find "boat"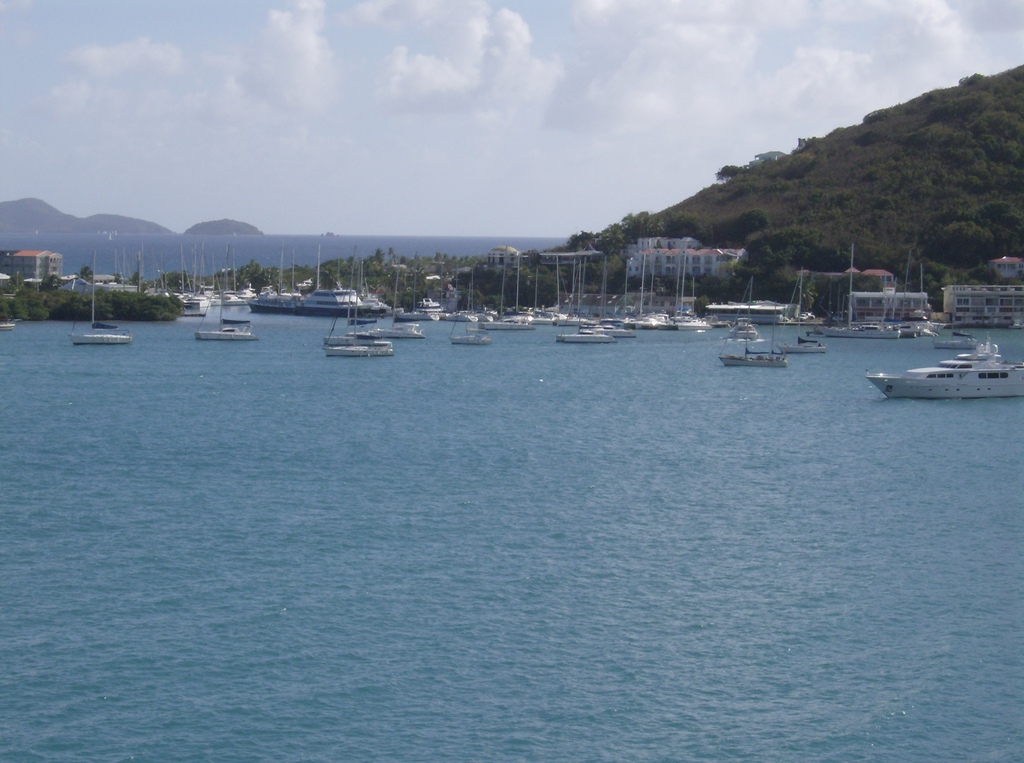
bbox(72, 325, 138, 345)
